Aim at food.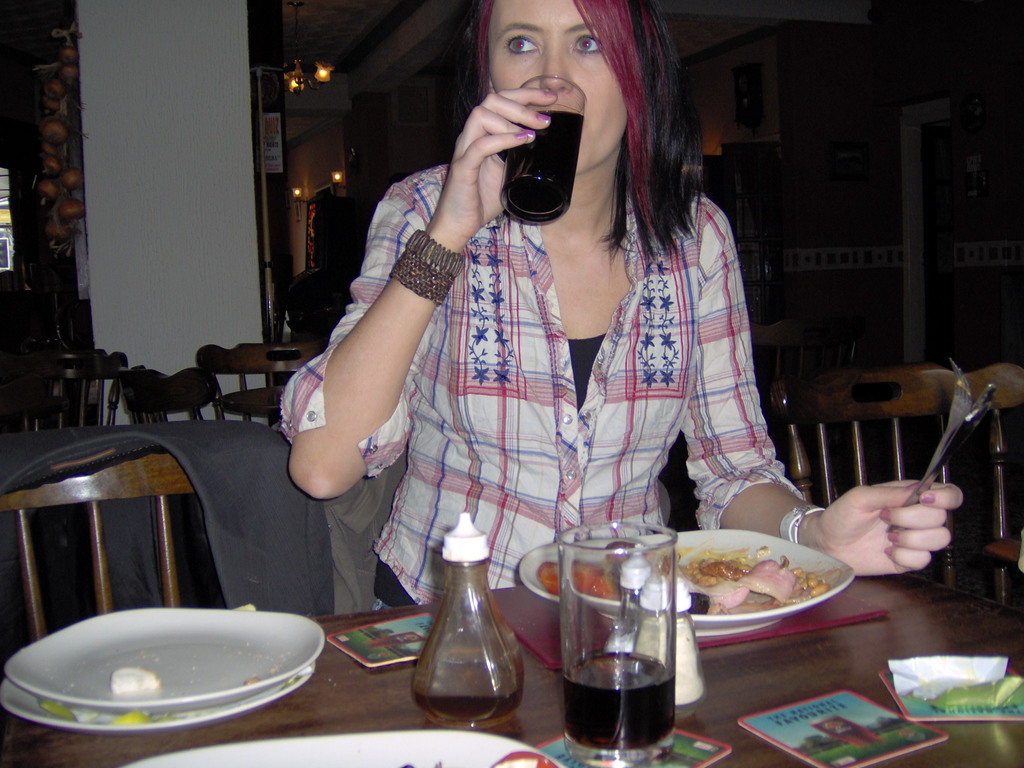
Aimed at <bbox>747, 558, 796, 604</bbox>.
